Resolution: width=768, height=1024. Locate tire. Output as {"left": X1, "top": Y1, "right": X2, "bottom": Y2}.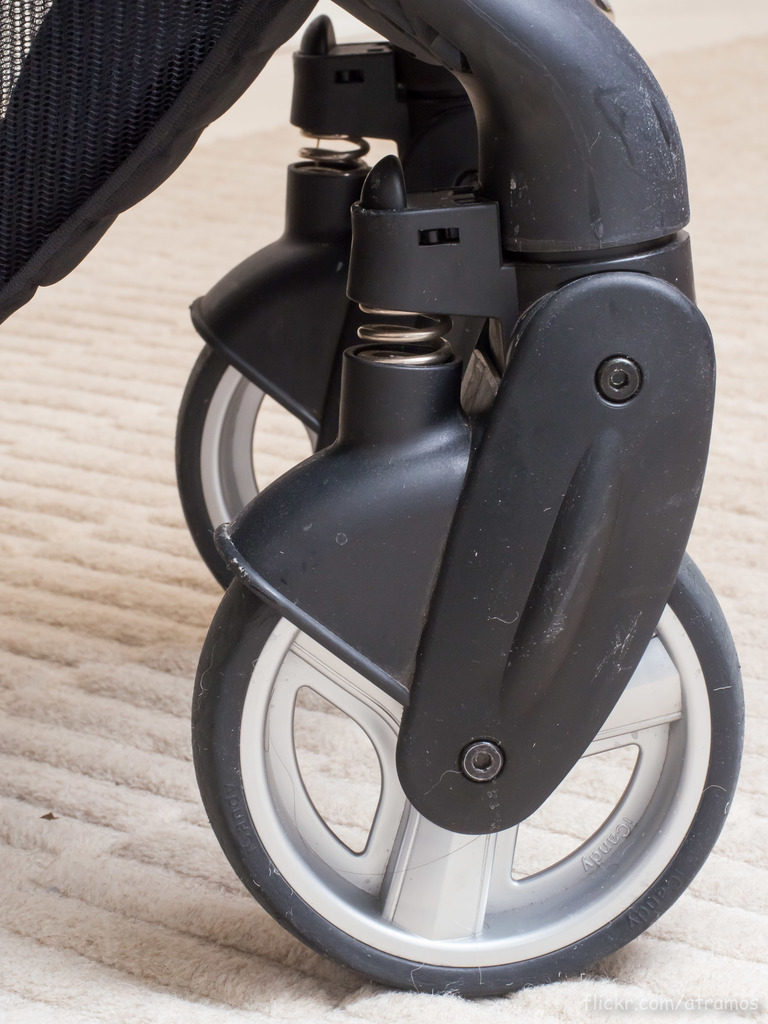
{"left": 224, "top": 509, "right": 710, "bottom": 975}.
